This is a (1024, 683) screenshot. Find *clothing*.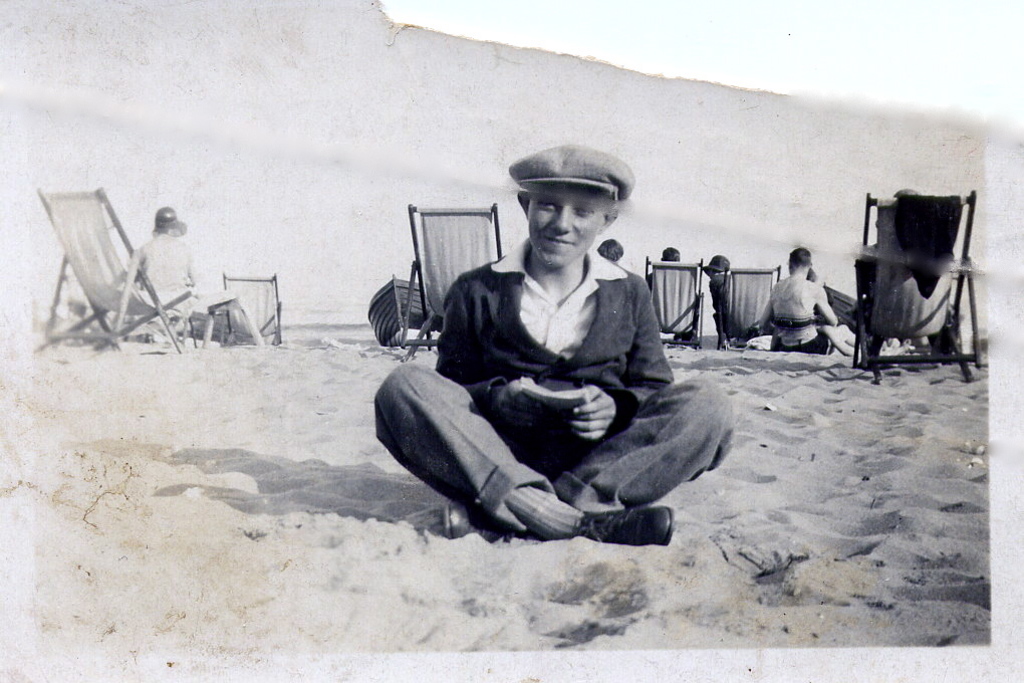
Bounding box: 372 236 736 539.
